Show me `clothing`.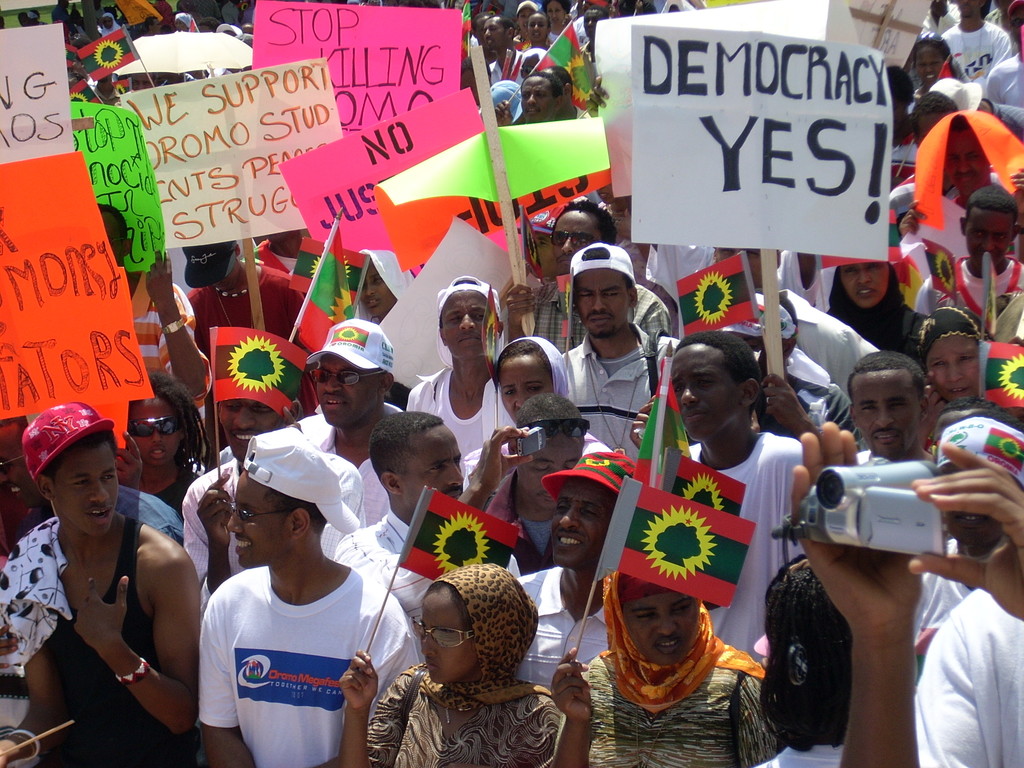
`clothing` is here: 0 520 196 767.
